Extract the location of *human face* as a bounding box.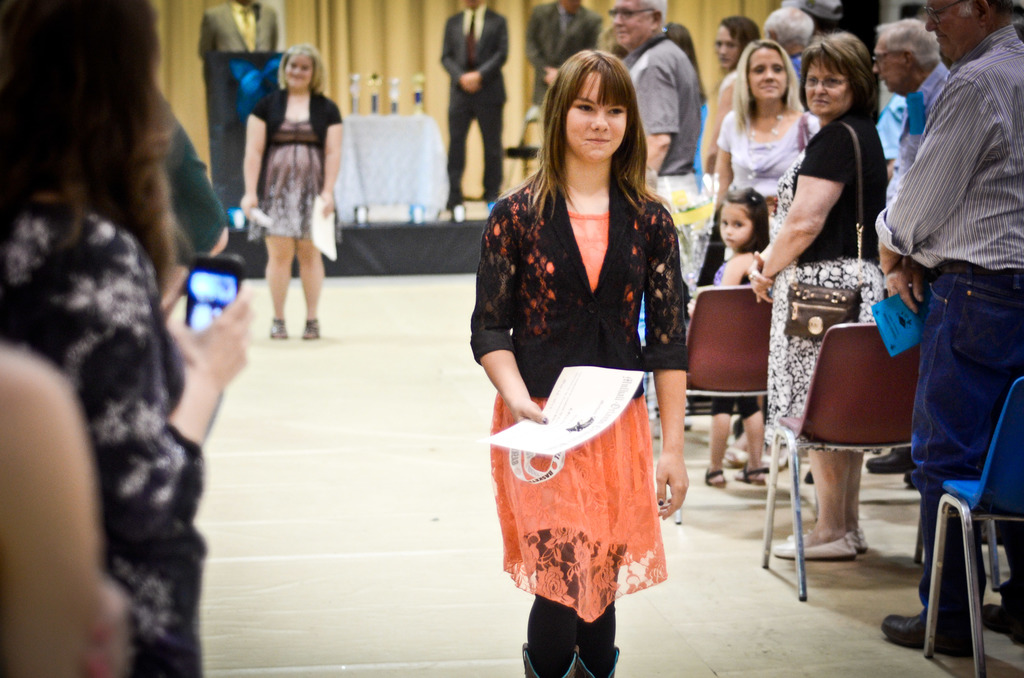
Rect(869, 40, 910, 99).
